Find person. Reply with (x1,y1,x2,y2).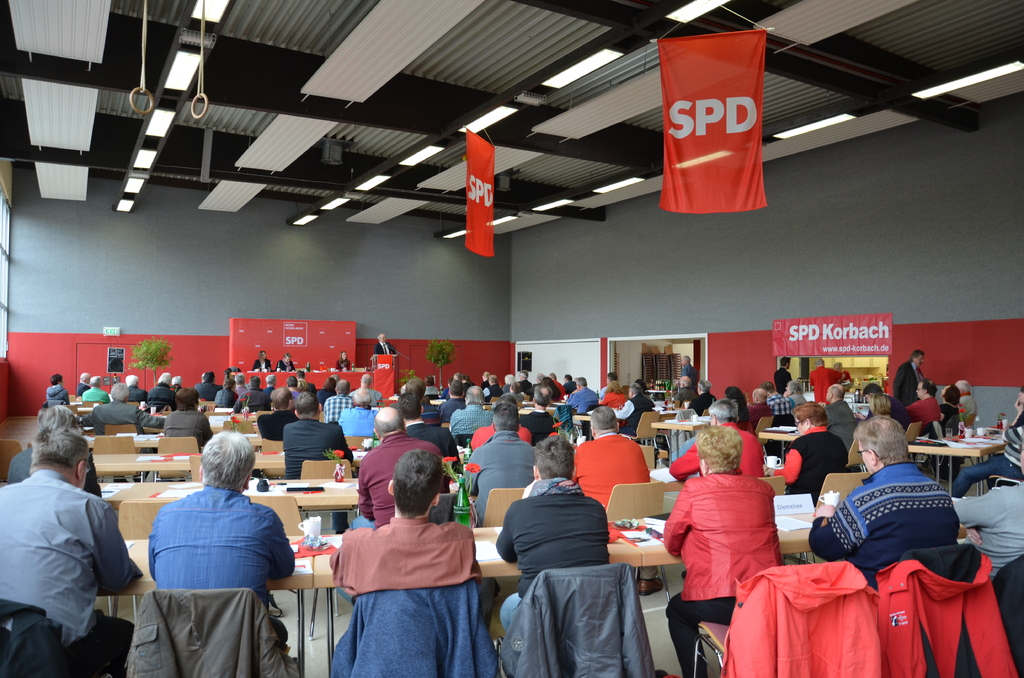
(152,430,303,626).
